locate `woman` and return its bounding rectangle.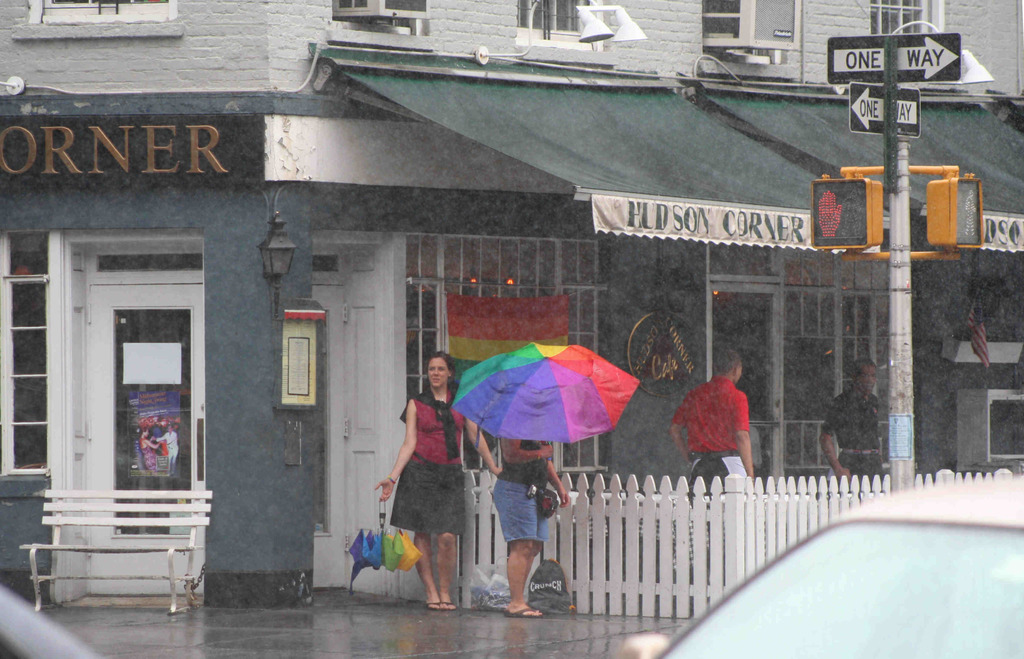
bbox(385, 367, 493, 594).
